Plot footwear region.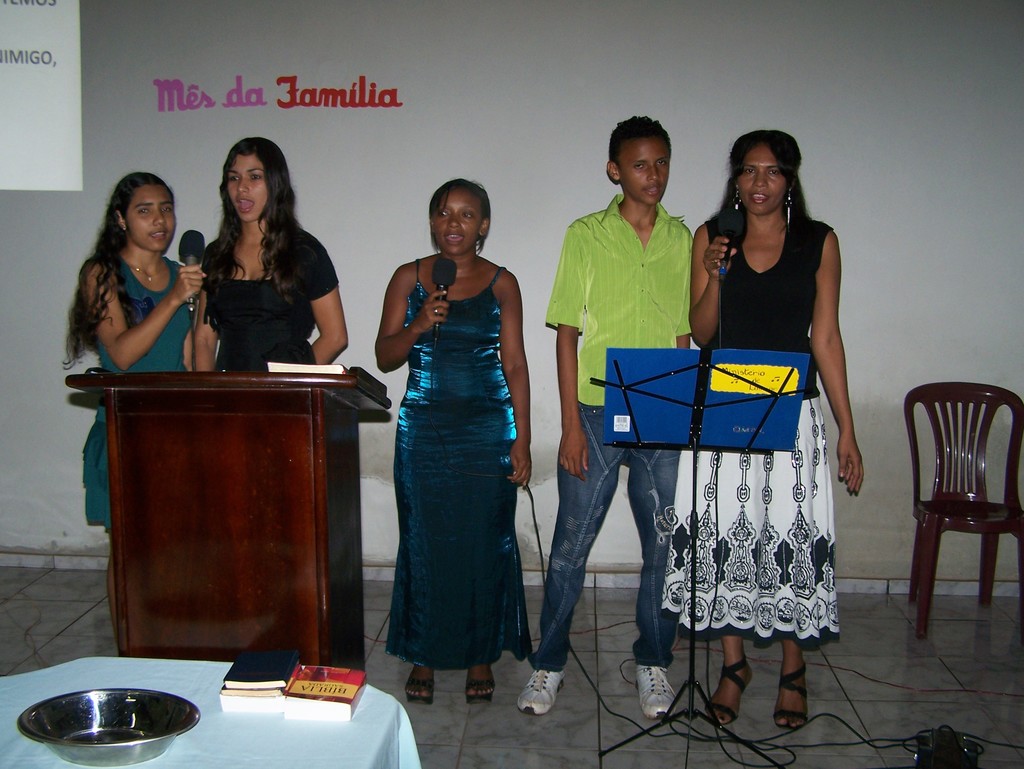
Plotted at (x1=634, y1=661, x2=681, y2=719).
